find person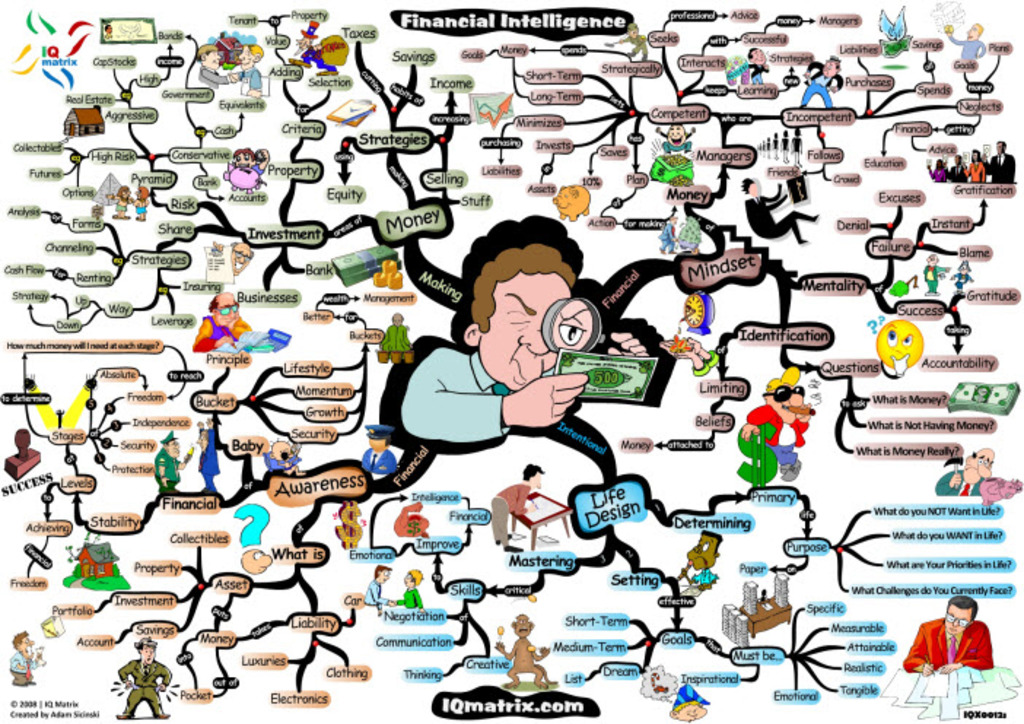
955 255 980 298
